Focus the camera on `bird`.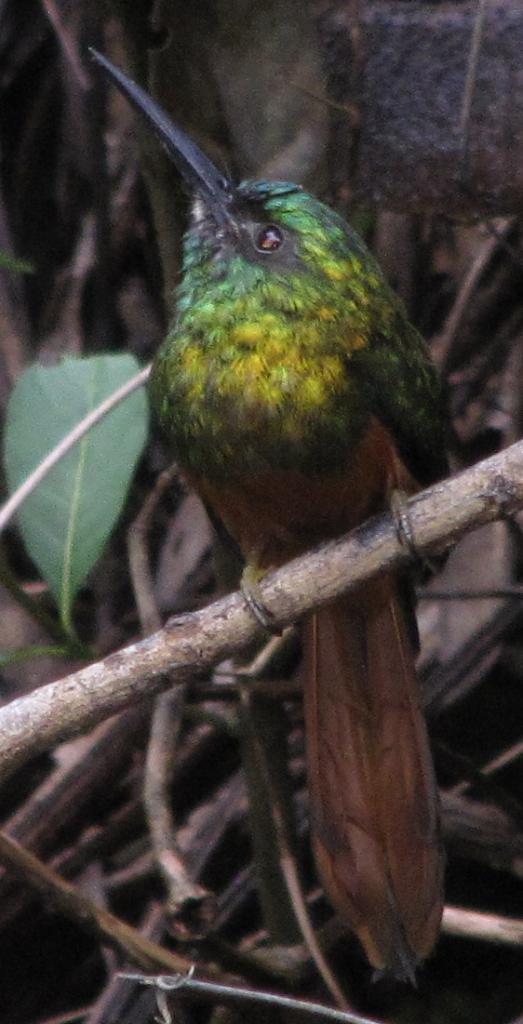
Focus region: bbox=(90, 51, 462, 983).
